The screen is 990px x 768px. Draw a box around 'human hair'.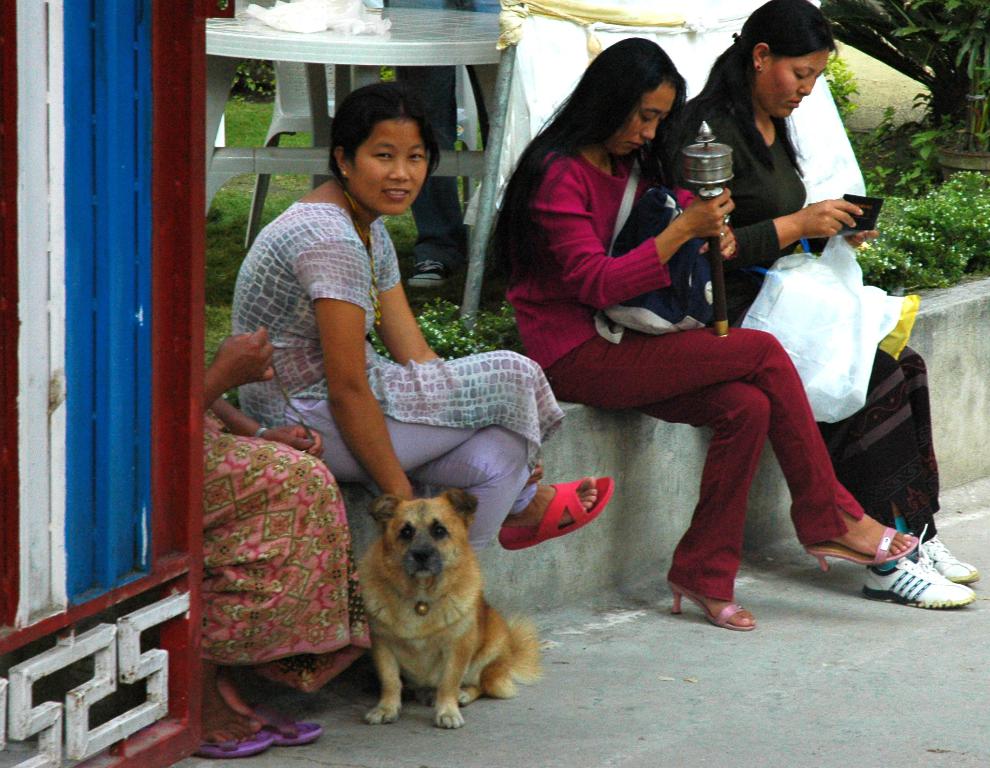
(702, 0, 836, 175).
